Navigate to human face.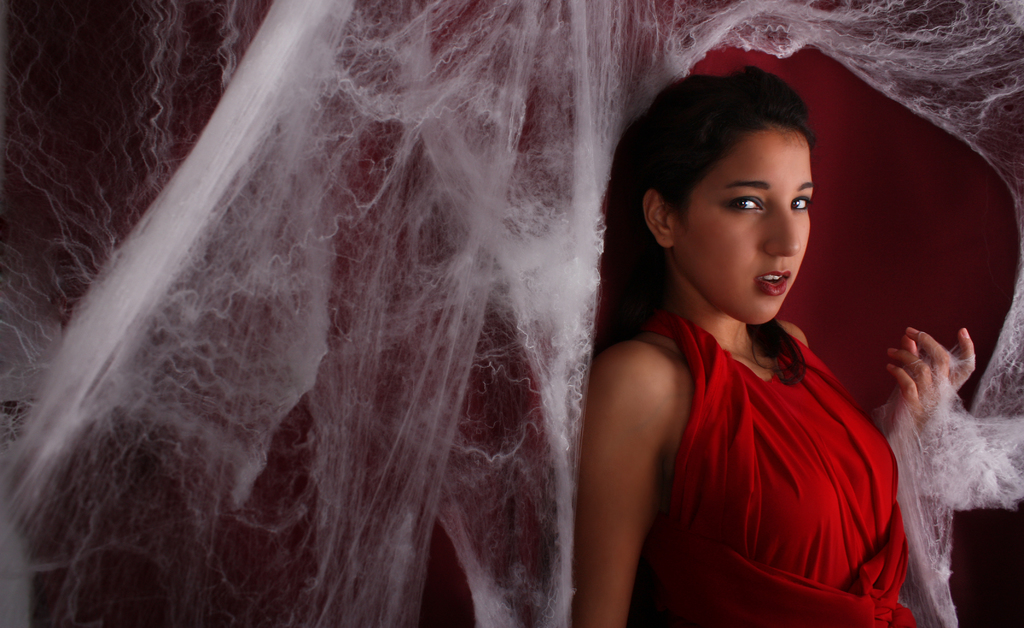
Navigation target: {"left": 675, "top": 123, "right": 815, "bottom": 313}.
